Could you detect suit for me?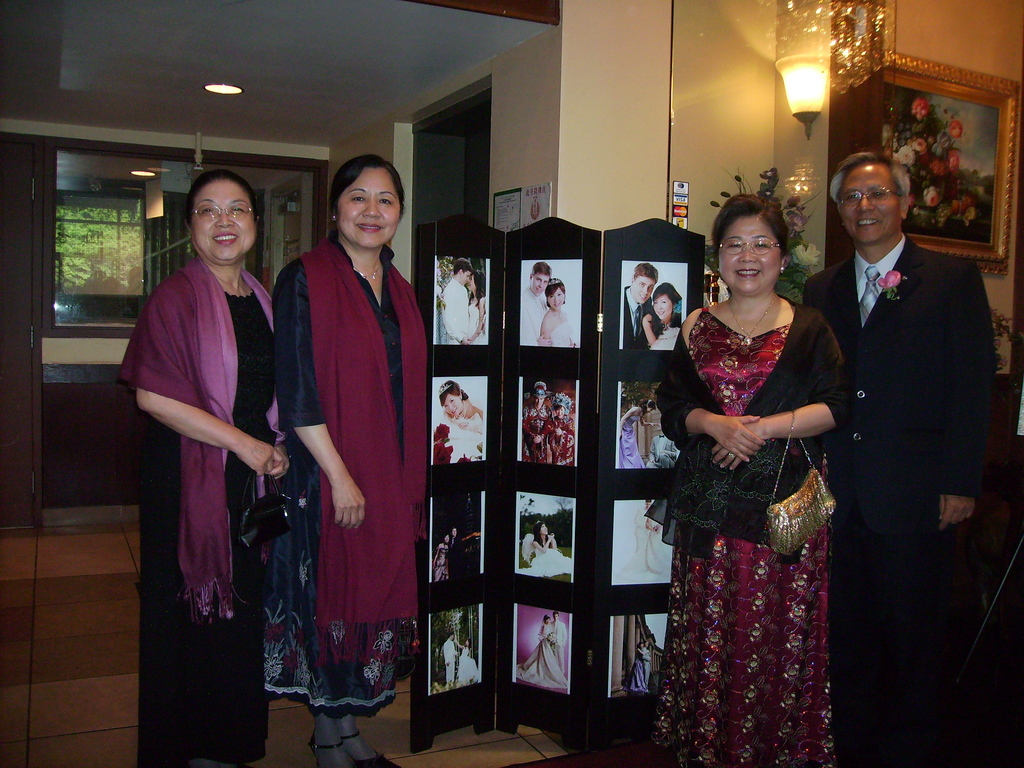
Detection result: pyautogui.locateOnScreen(618, 287, 658, 349).
